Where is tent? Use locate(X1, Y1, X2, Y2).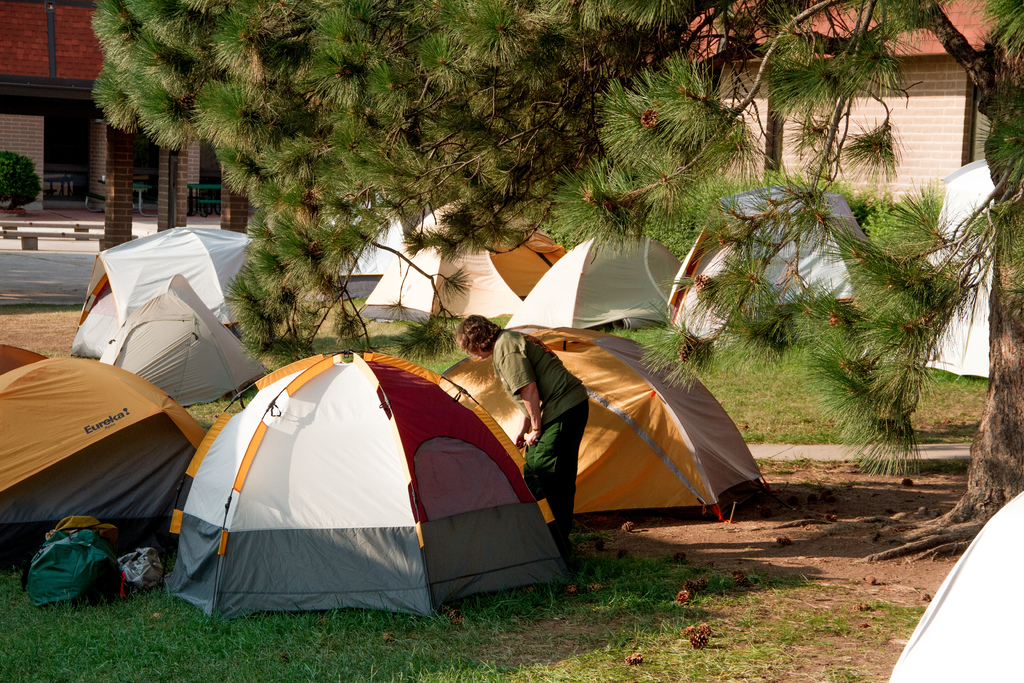
locate(872, 484, 1023, 682).
